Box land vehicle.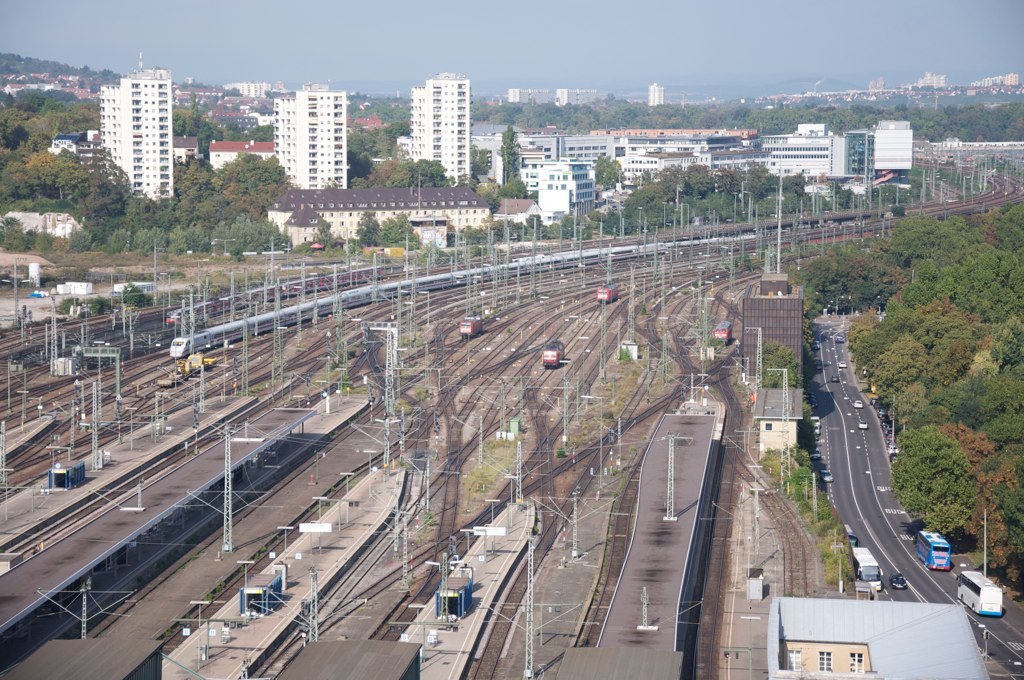
805 446 821 460.
